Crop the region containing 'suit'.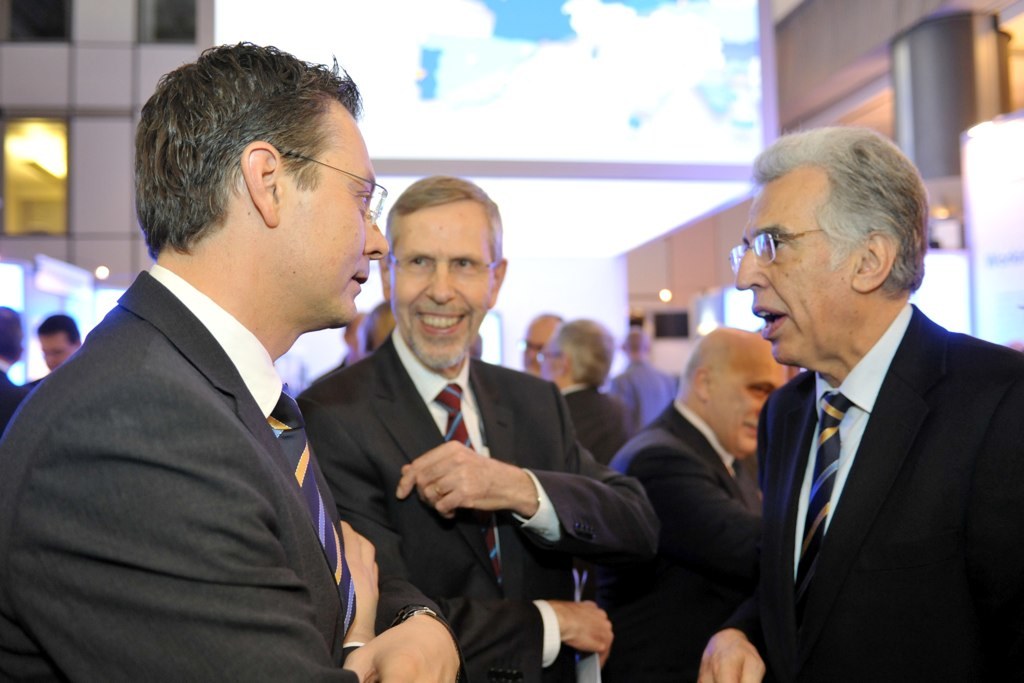
Crop region: crop(563, 384, 638, 466).
